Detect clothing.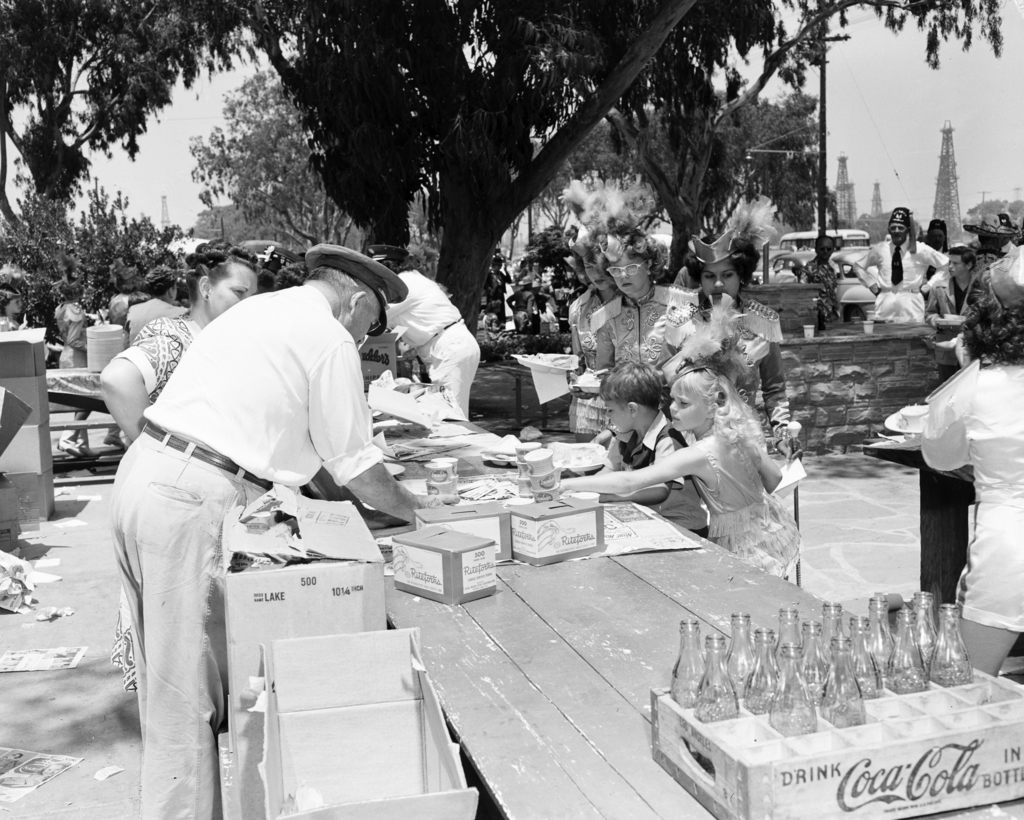
Detected at select_region(602, 267, 702, 452).
